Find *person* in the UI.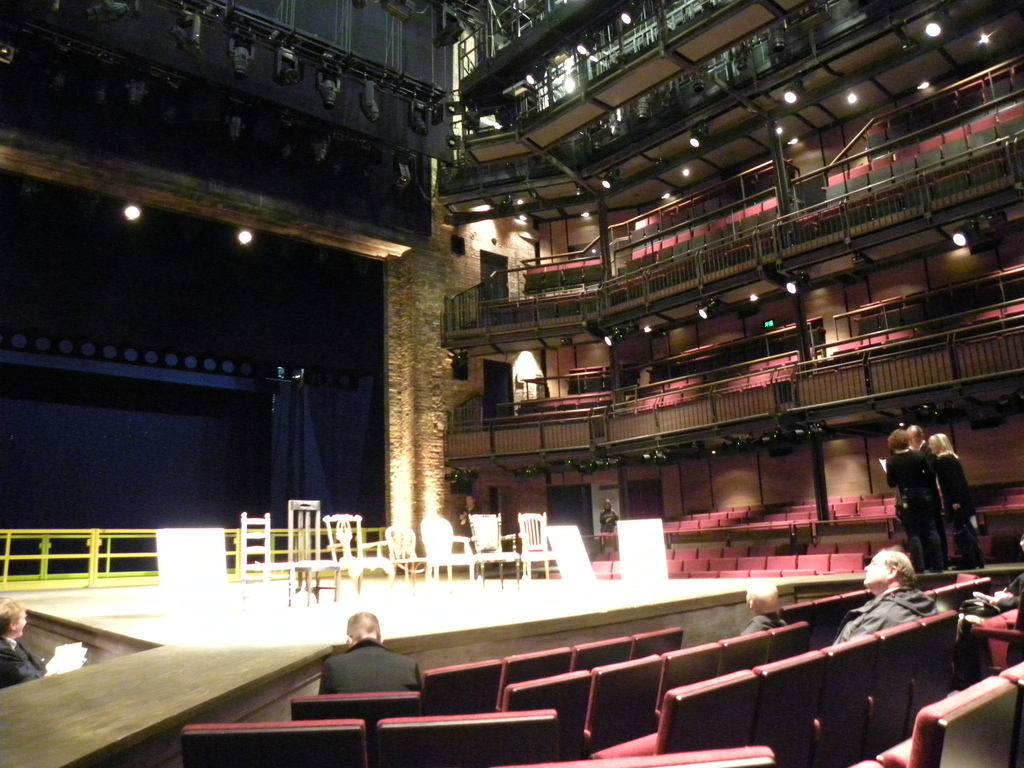
UI element at locate(886, 426, 947, 571).
